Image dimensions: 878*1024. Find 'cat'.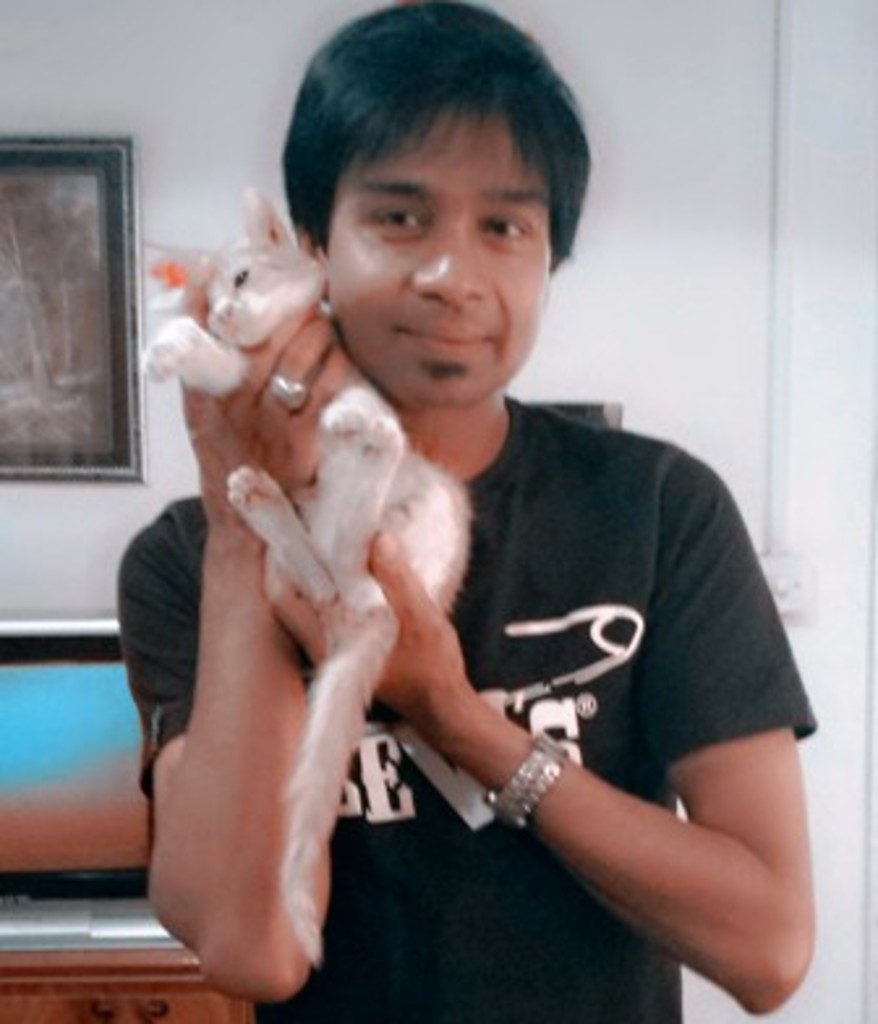
x1=133 y1=178 x2=470 y2=967.
